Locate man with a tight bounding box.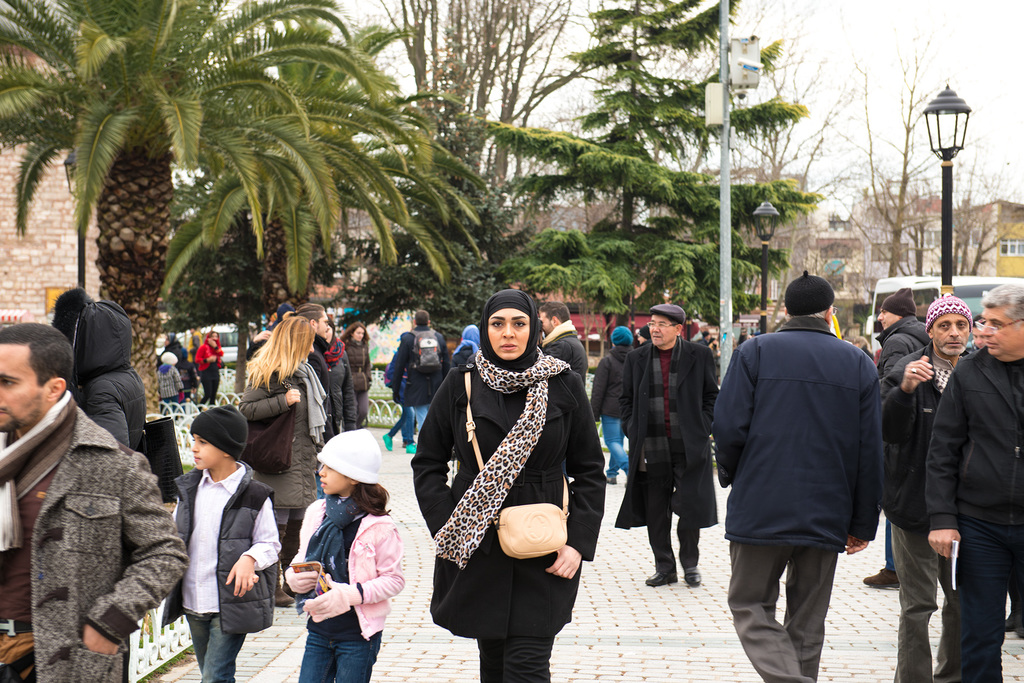
detection(391, 310, 446, 432).
